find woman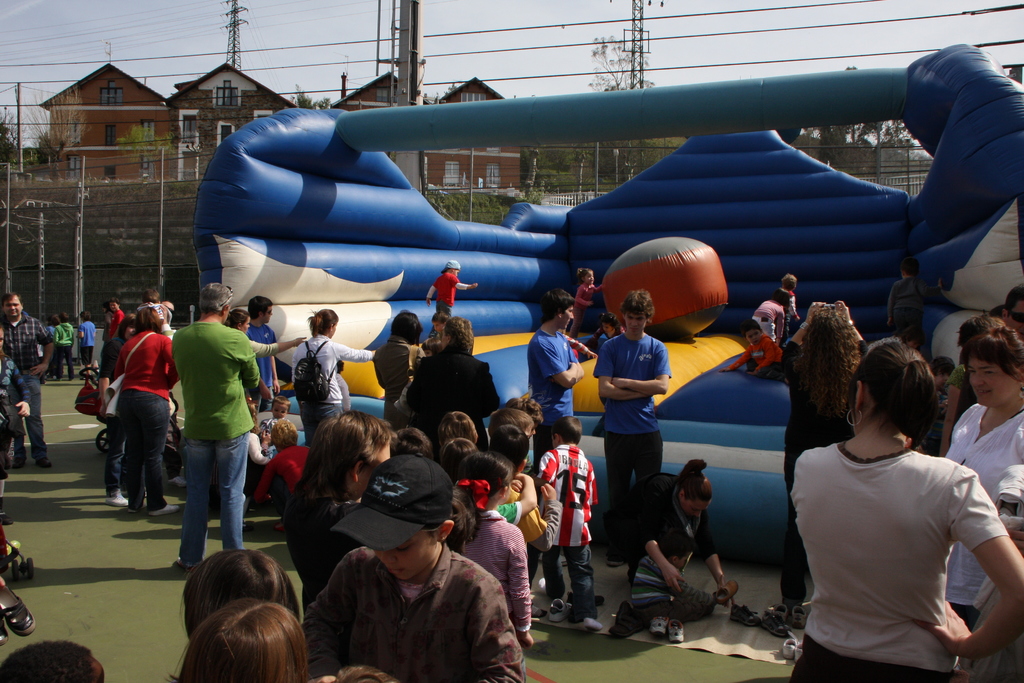
<box>771,300,1011,682</box>
